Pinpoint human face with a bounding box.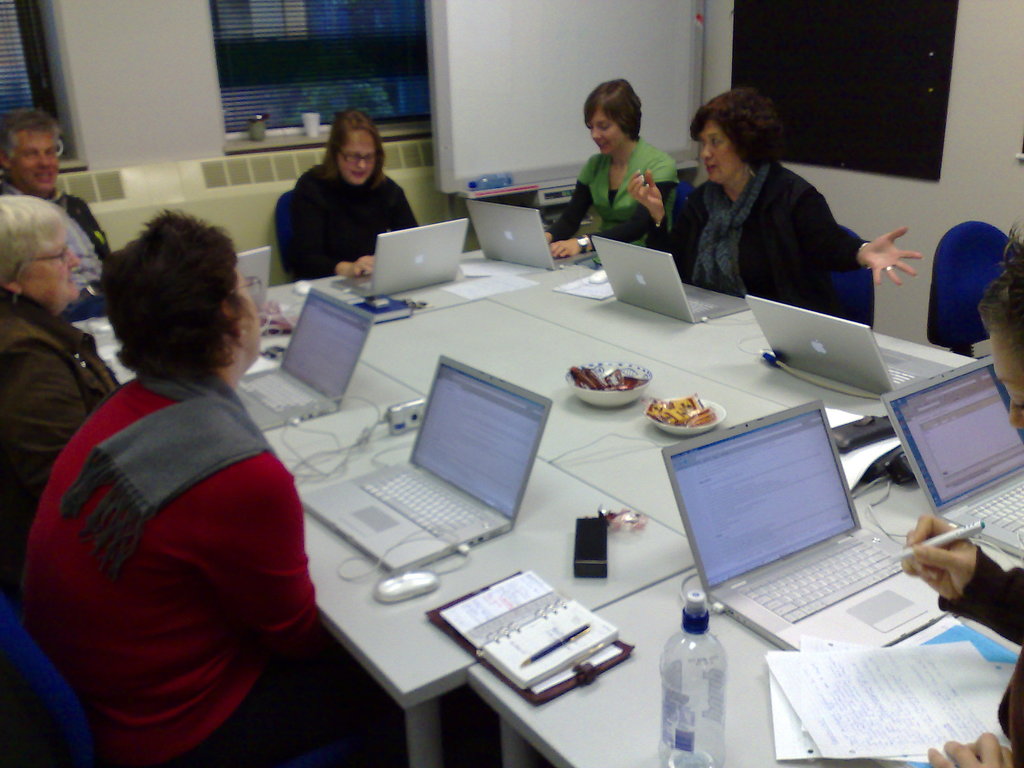
Rect(22, 222, 80, 304).
